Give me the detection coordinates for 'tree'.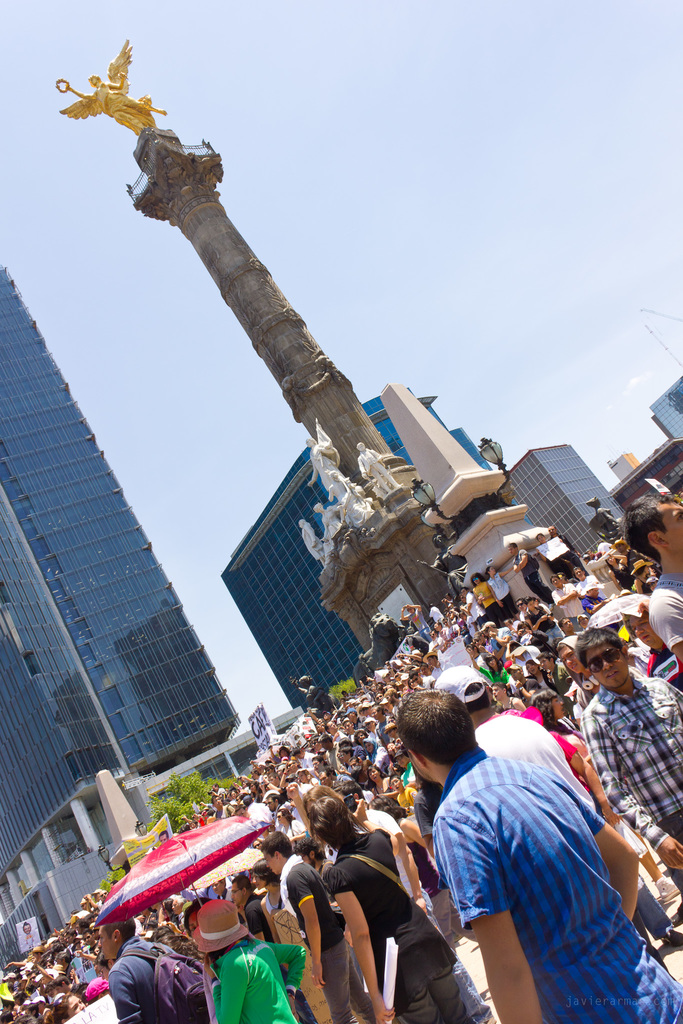
bbox(151, 771, 251, 830).
